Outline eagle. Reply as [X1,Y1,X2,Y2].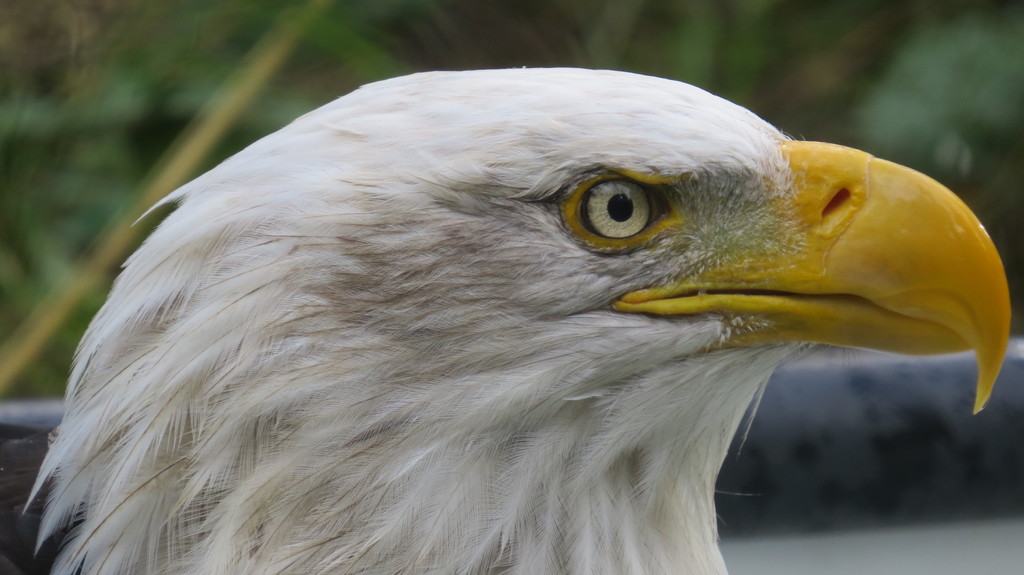
[0,70,1010,574].
